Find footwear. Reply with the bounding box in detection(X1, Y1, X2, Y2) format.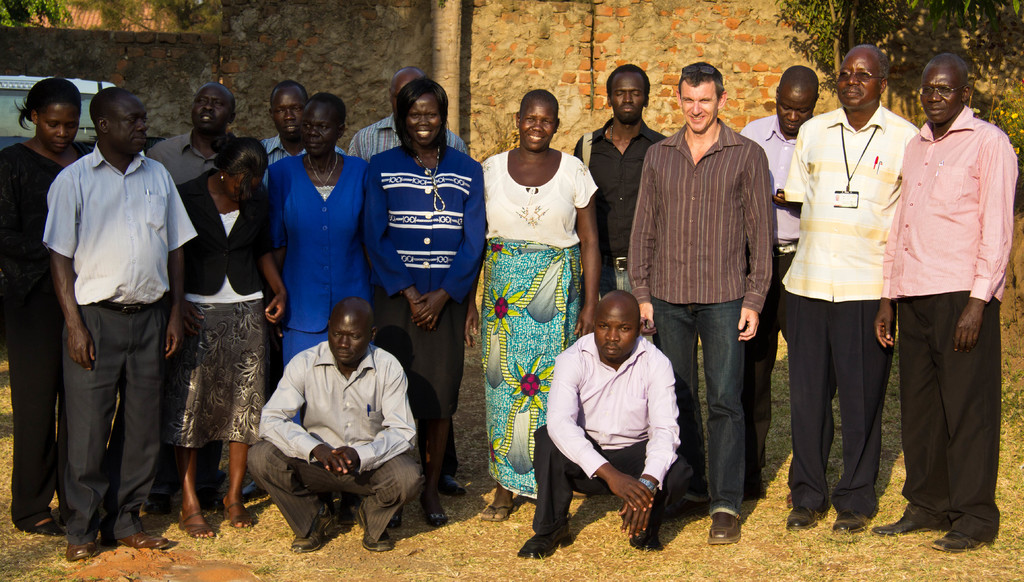
detection(871, 516, 932, 537).
